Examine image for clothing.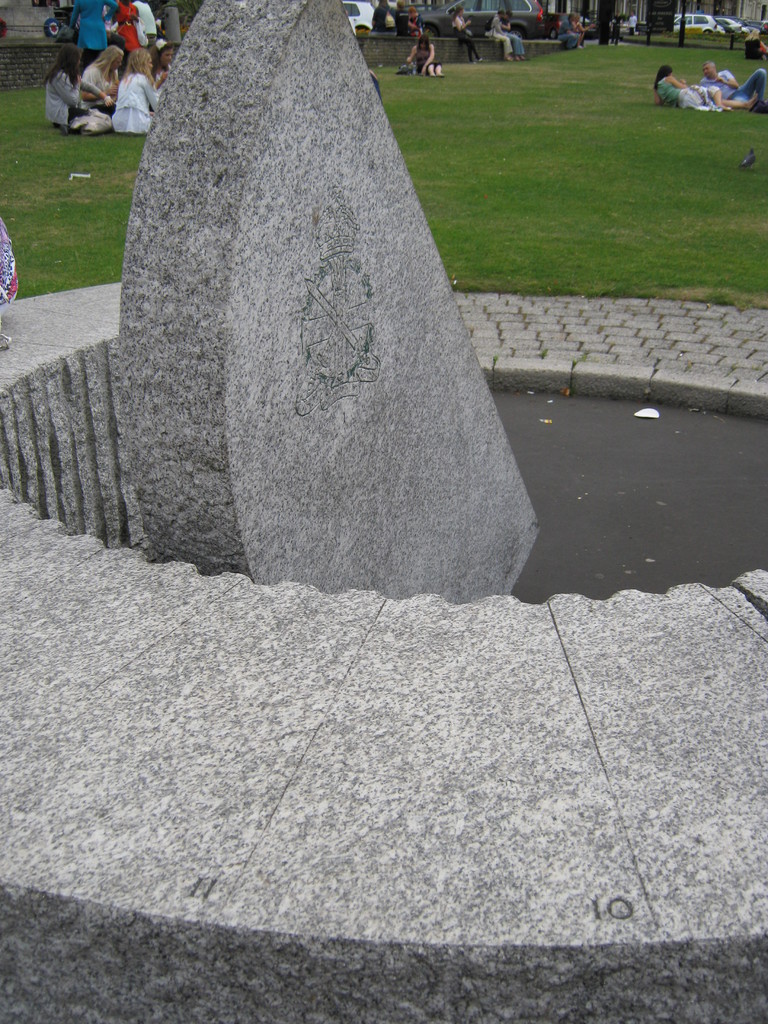
Examination result: [410, 14, 428, 35].
